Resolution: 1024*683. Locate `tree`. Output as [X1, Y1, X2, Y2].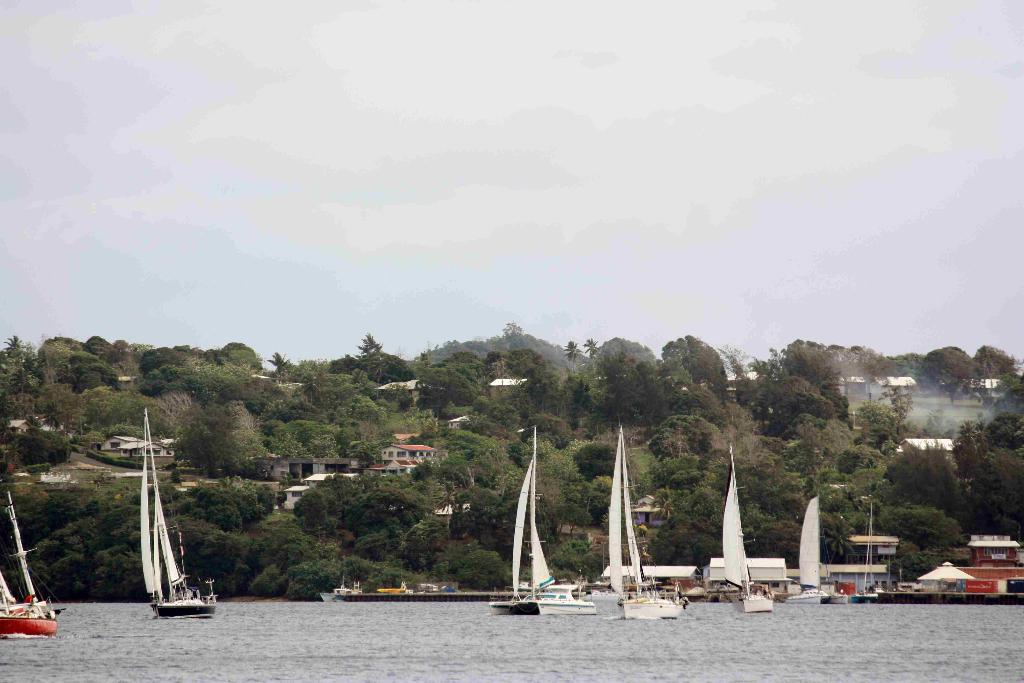
[772, 369, 824, 435].
